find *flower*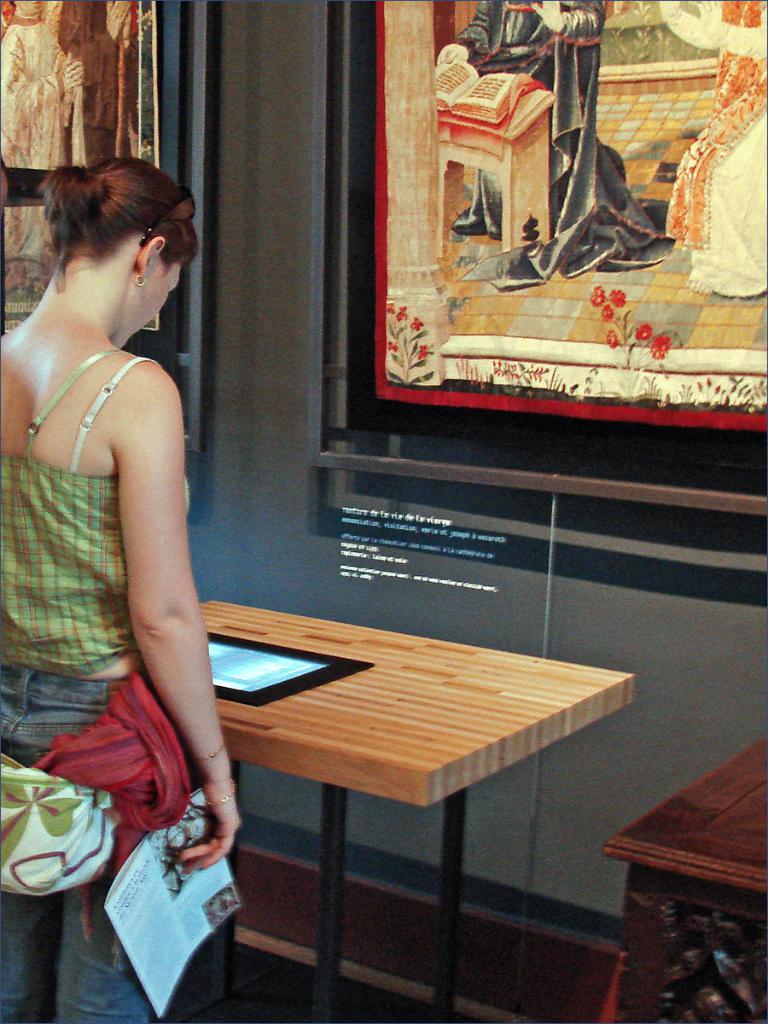
bbox(412, 312, 422, 334)
